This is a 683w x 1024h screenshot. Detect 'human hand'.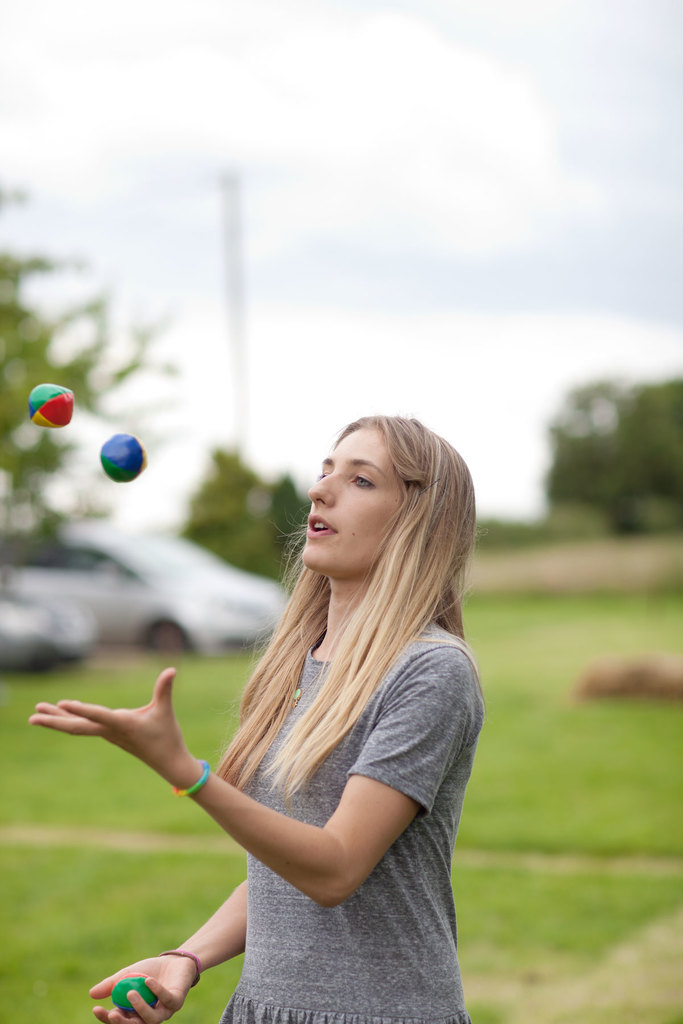
left=85, top=949, right=197, bottom=1023.
